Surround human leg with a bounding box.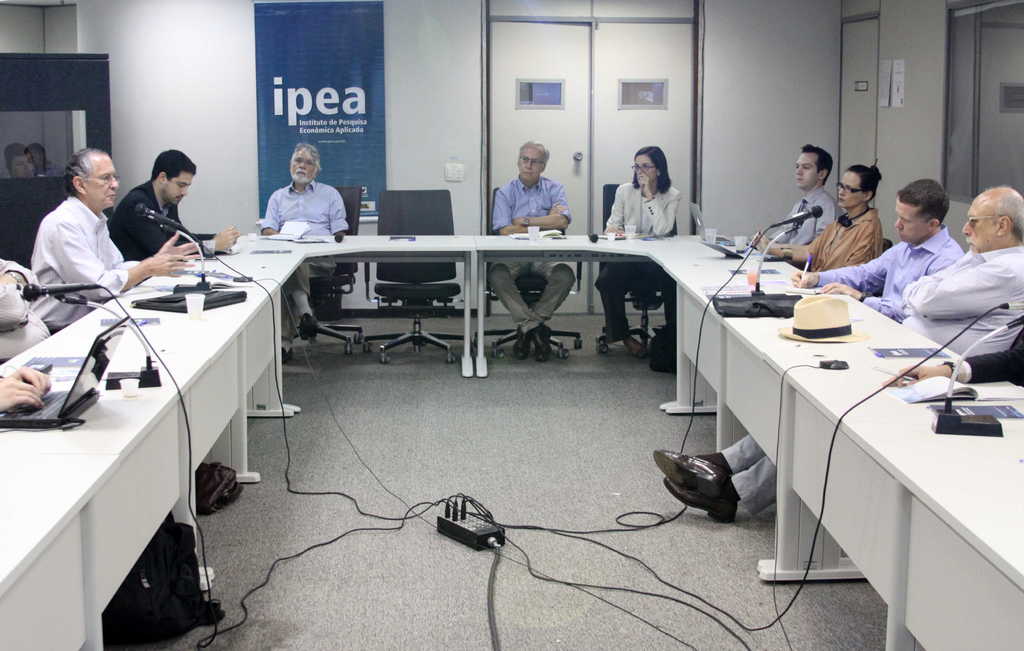
bbox=(282, 261, 337, 361).
